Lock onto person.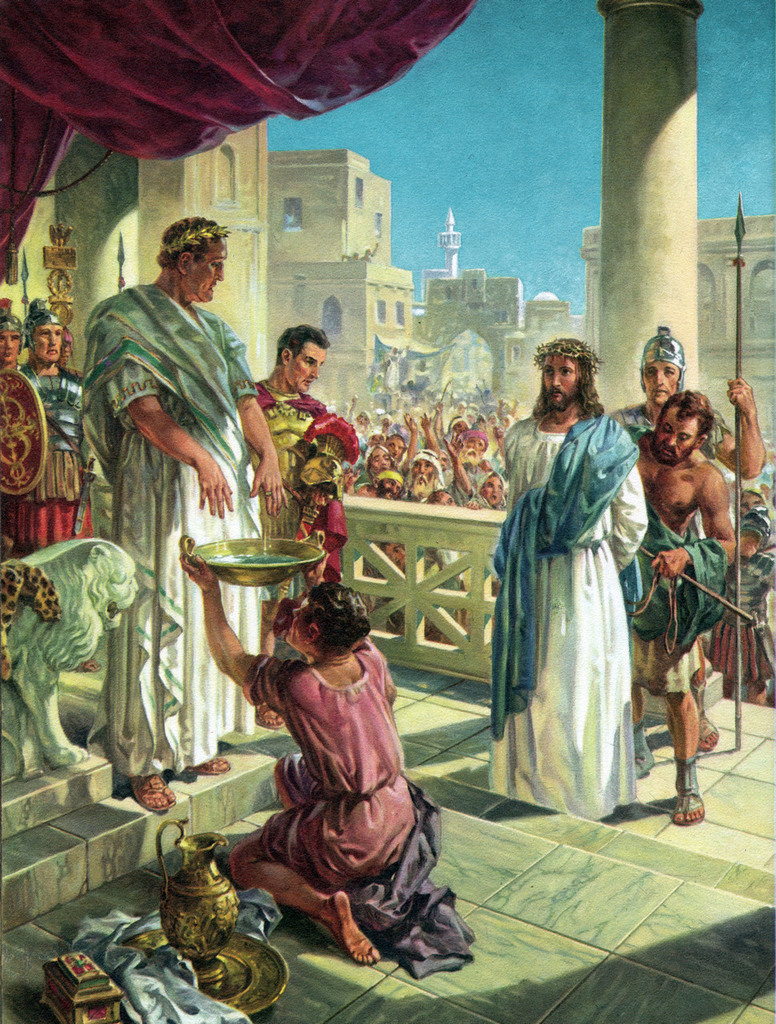
Locked: pyautogui.locateOnScreen(618, 387, 735, 823).
